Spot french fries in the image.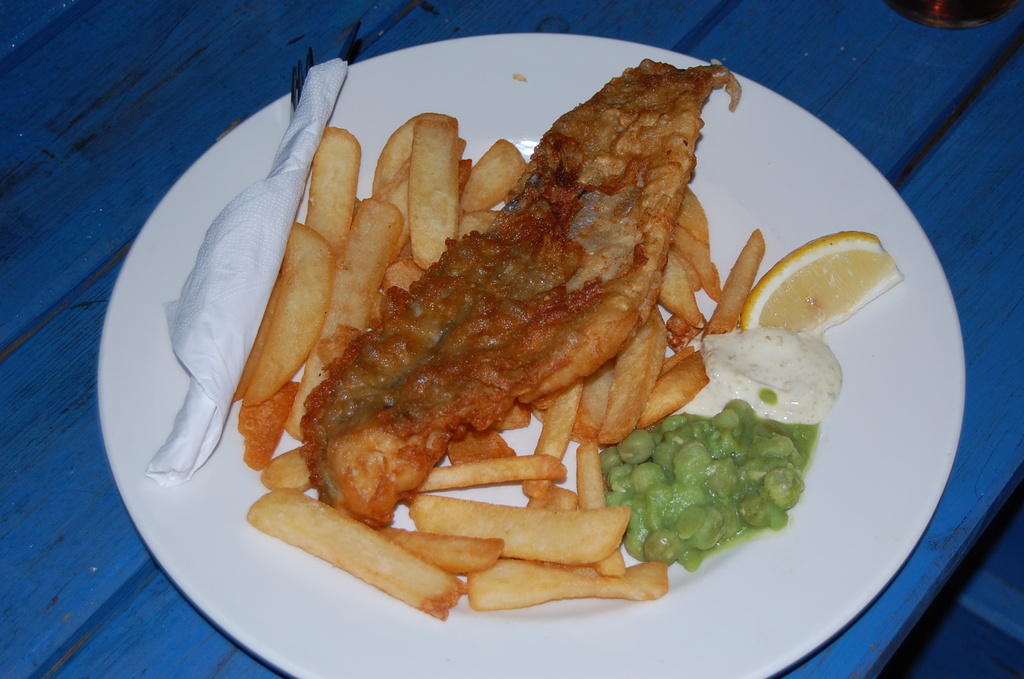
french fries found at box(238, 215, 334, 413).
